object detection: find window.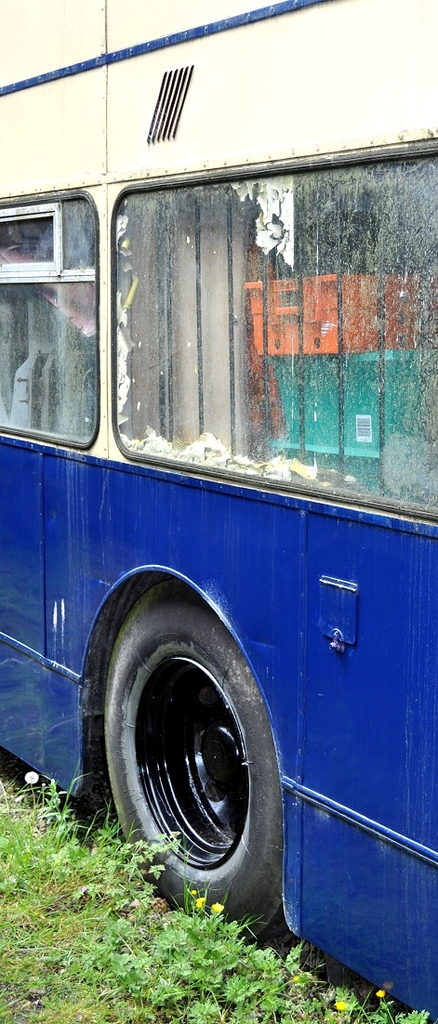
rect(101, 178, 437, 506).
